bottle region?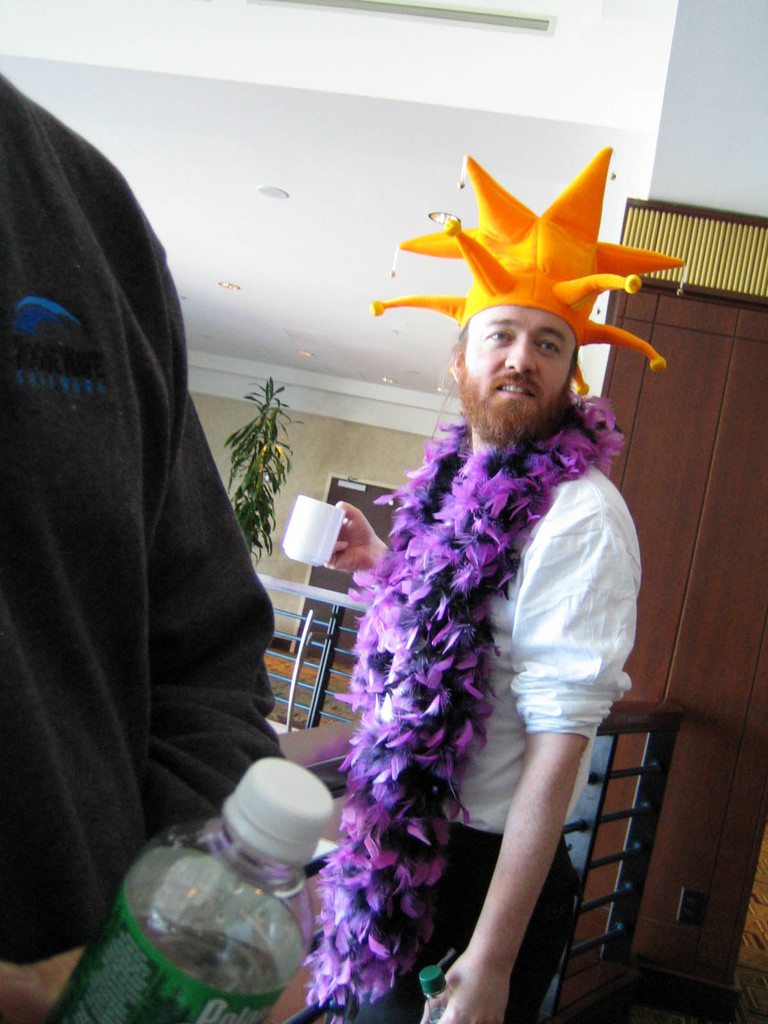
<bbox>423, 967, 461, 1023</bbox>
